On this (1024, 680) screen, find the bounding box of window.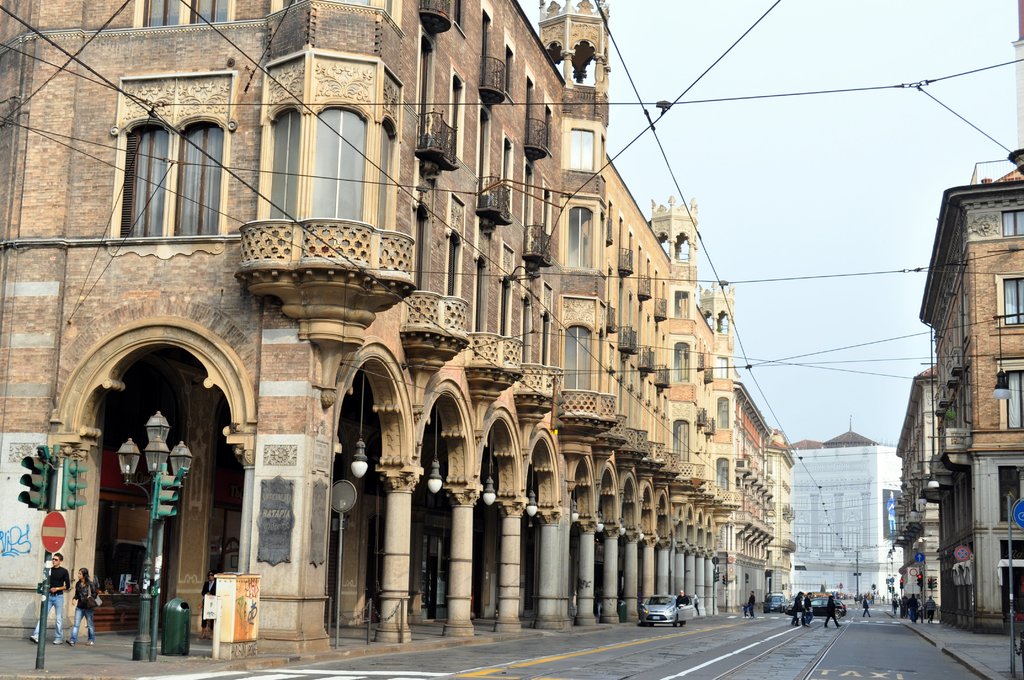
Bounding box: (x1=669, y1=341, x2=691, y2=386).
